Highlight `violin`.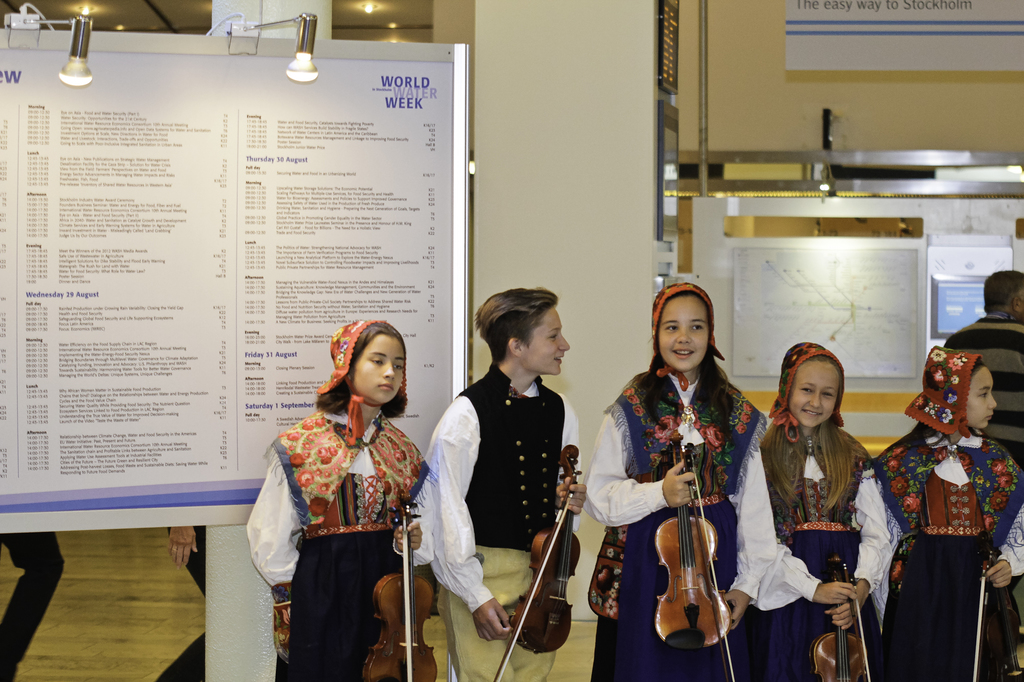
Highlighted region: [left=483, top=444, right=582, bottom=681].
